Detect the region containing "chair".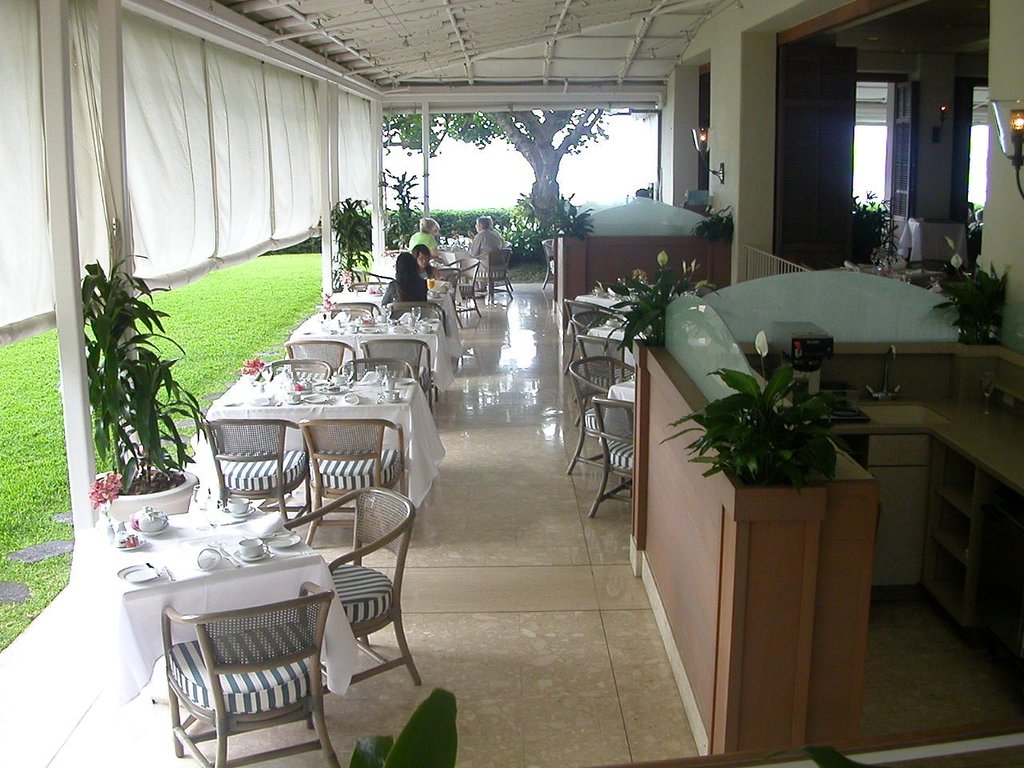
(331, 306, 371, 316).
